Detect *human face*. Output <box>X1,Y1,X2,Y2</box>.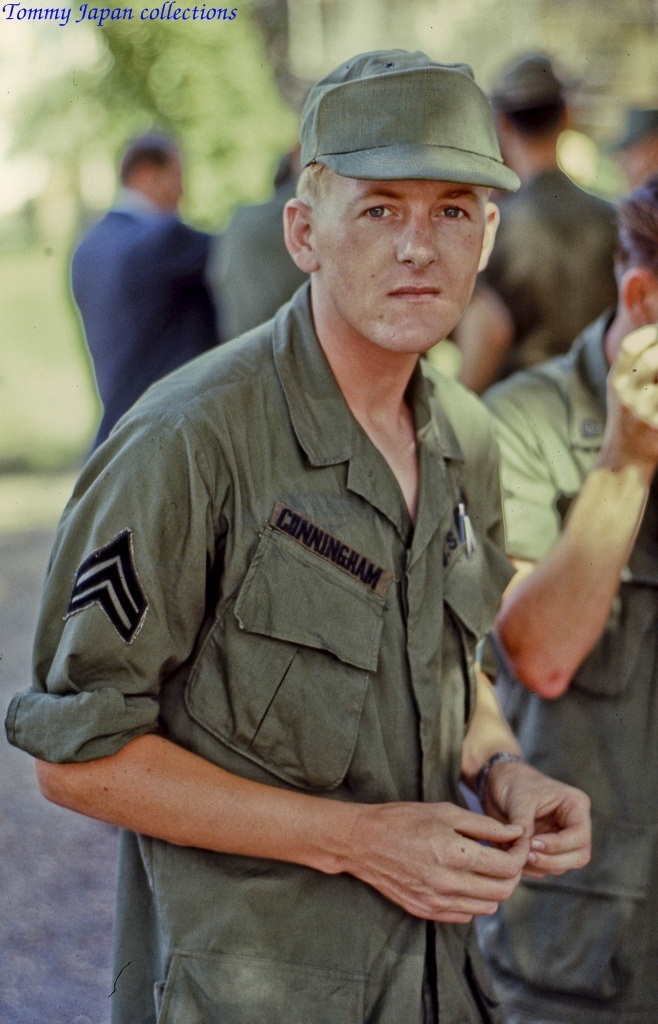
<box>159,157,182,212</box>.
